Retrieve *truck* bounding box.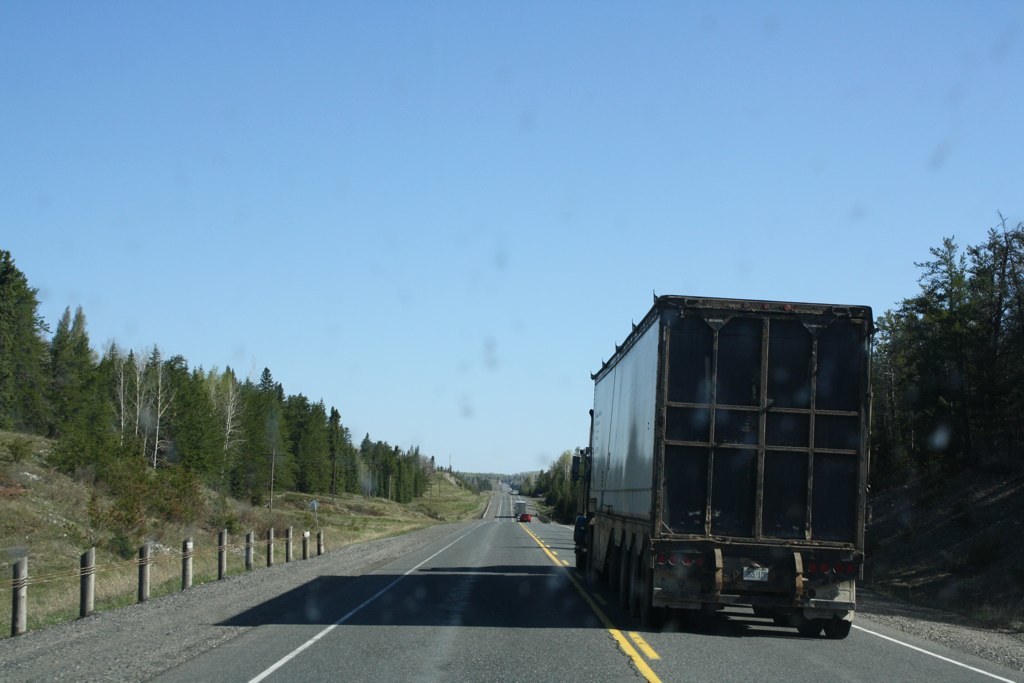
Bounding box: 572,277,893,649.
